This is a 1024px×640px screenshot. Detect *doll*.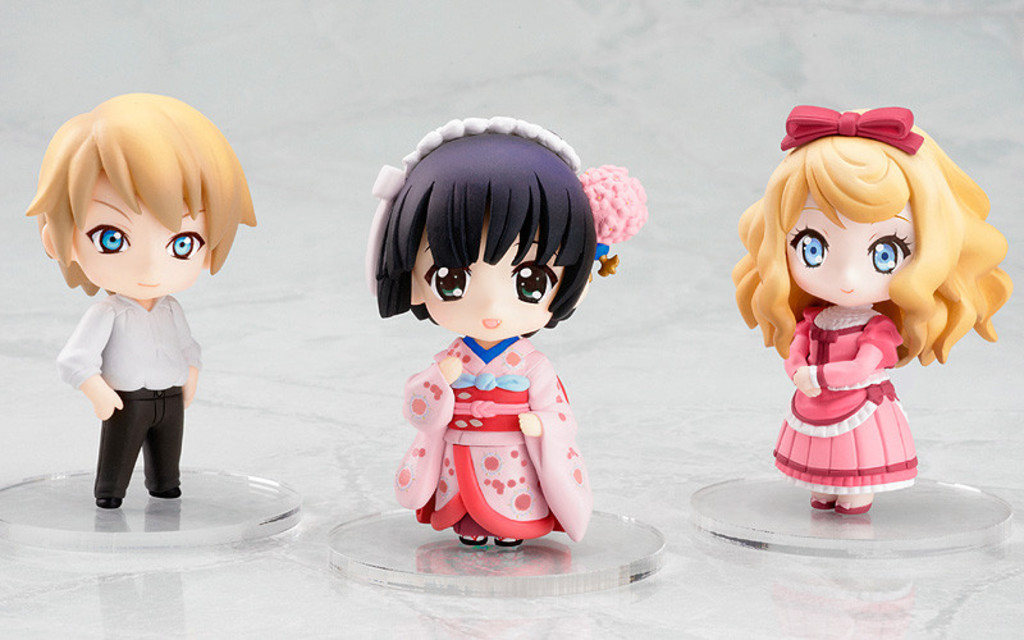
select_region(15, 86, 261, 516).
